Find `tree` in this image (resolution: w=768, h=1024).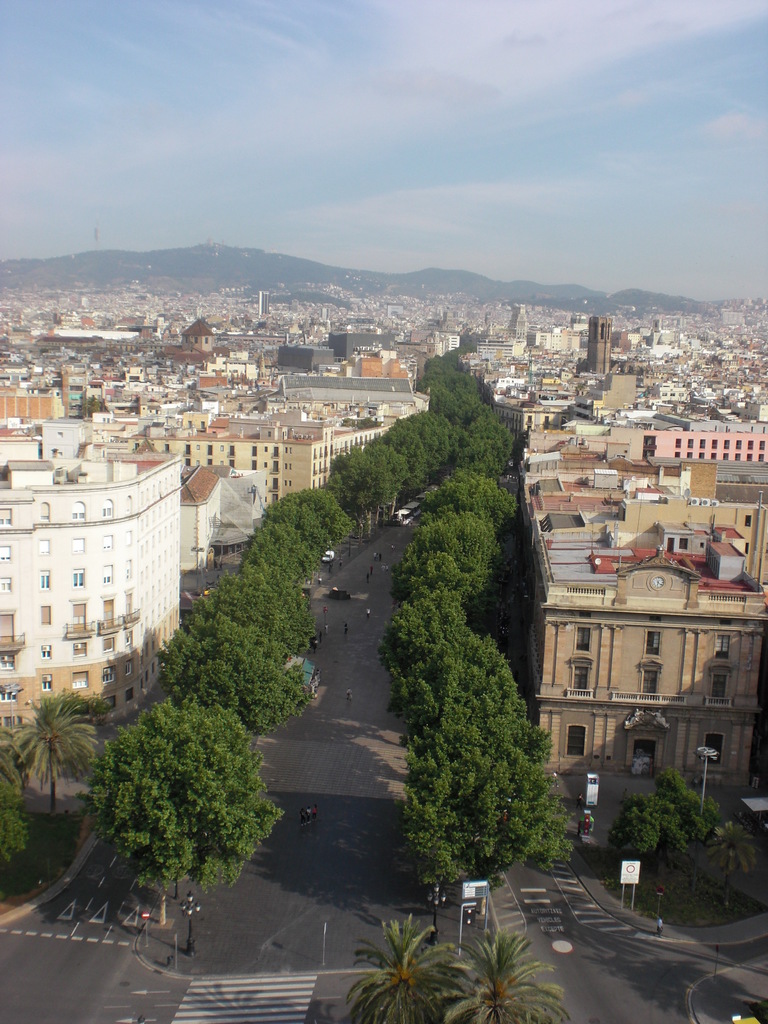
x1=401 y1=736 x2=605 y2=886.
